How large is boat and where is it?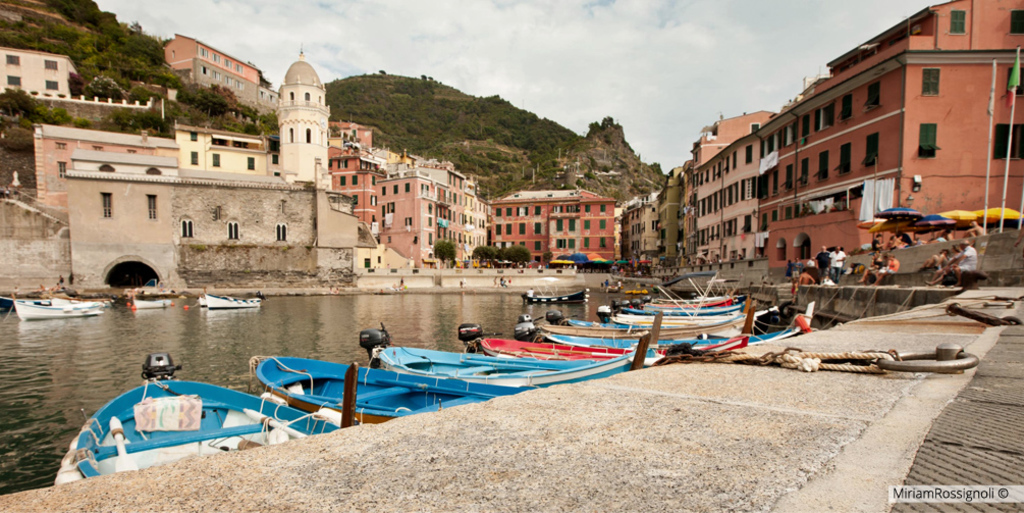
Bounding box: <bbox>362, 324, 635, 389</bbox>.
